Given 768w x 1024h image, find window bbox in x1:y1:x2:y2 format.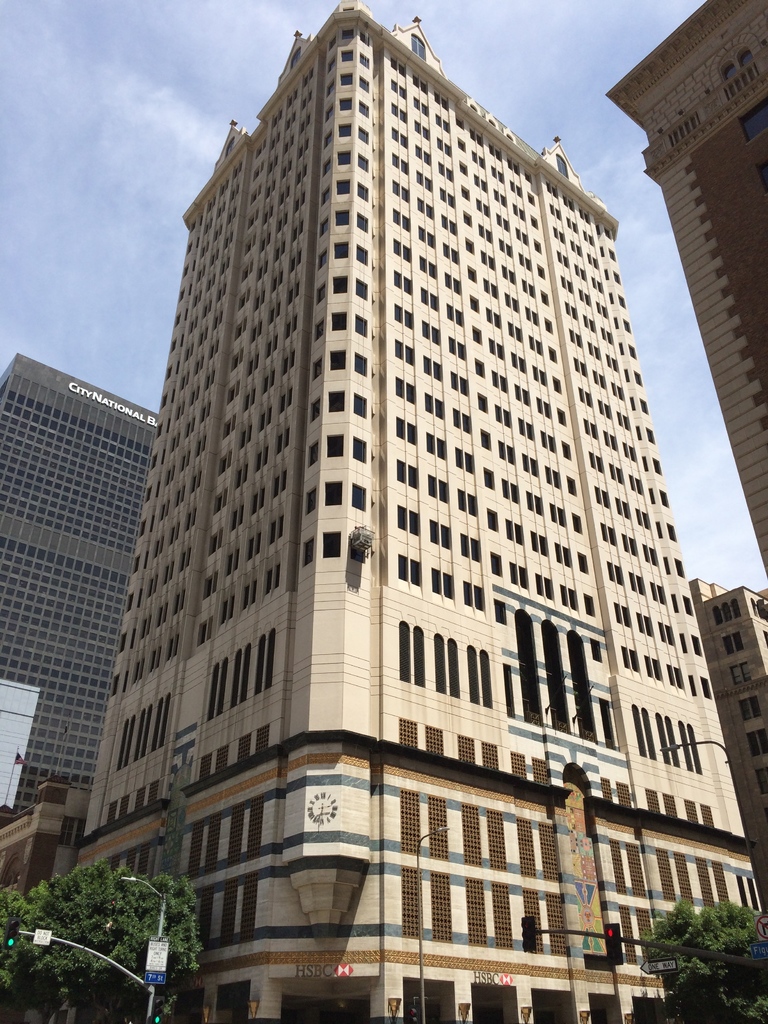
623:319:632:333.
